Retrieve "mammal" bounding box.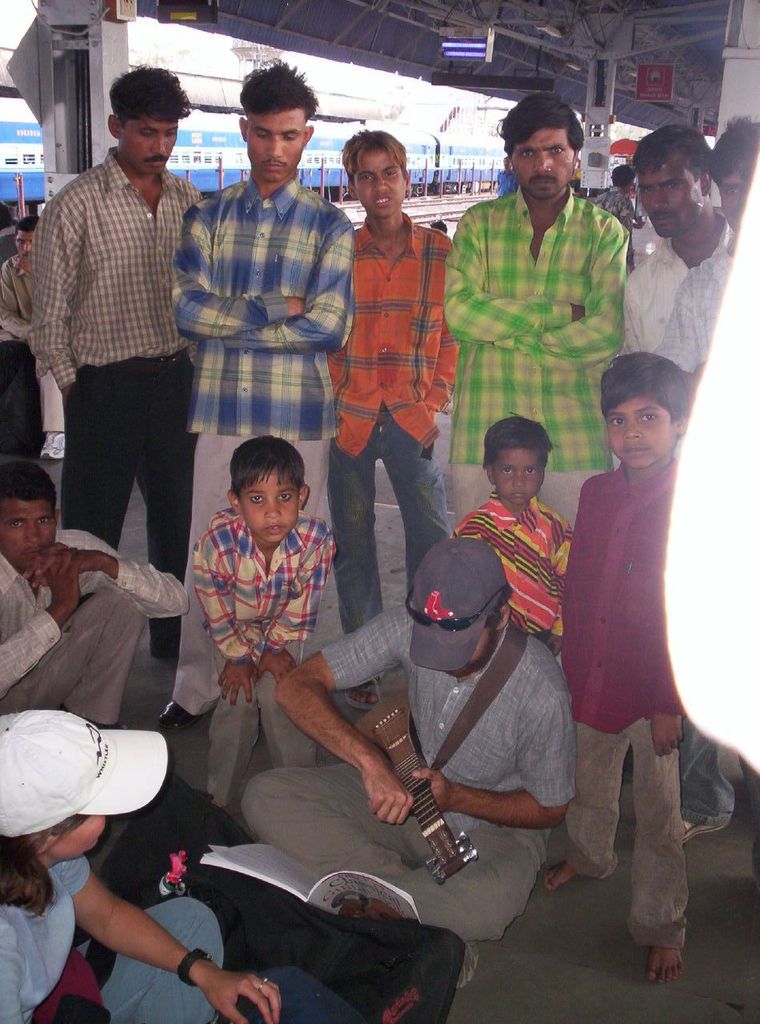
Bounding box: pyautogui.locateOnScreen(194, 434, 342, 804).
